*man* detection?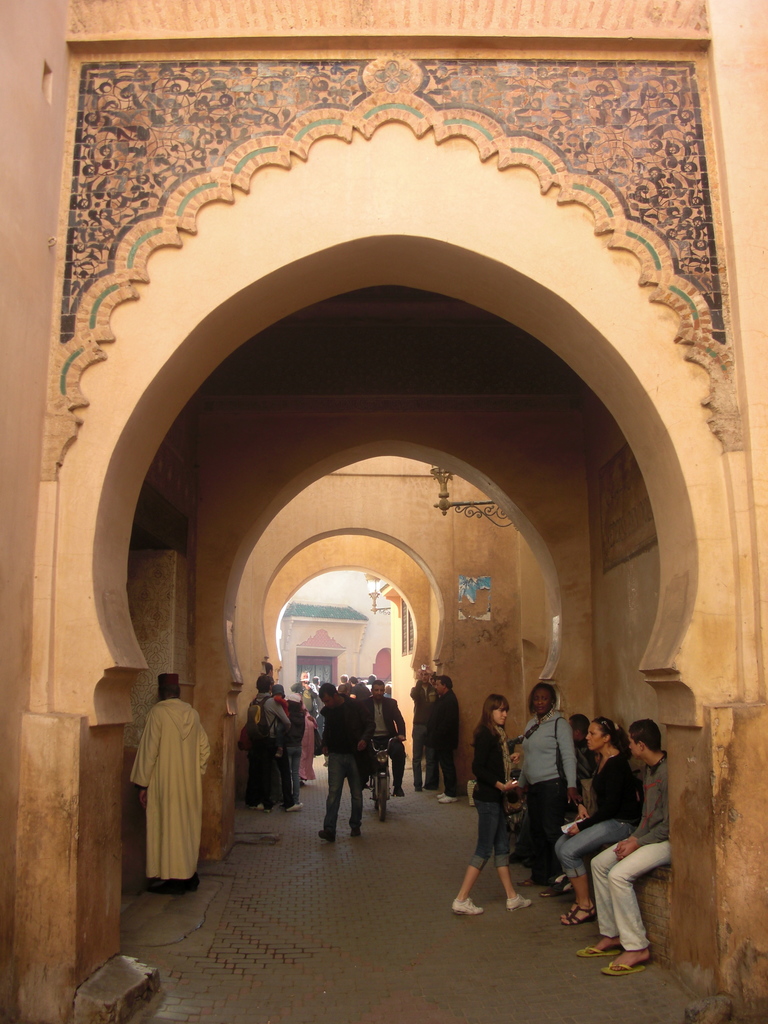
[x1=265, y1=661, x2=273, y2=675]
